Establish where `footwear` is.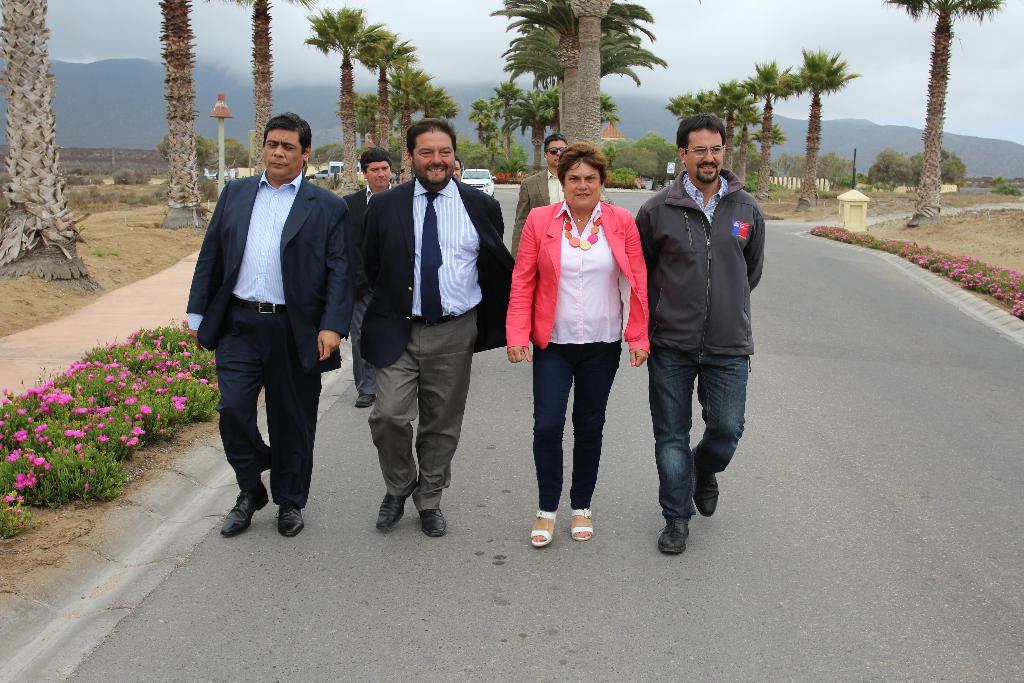
Established at bbox=(206, 487, 278, 541).
